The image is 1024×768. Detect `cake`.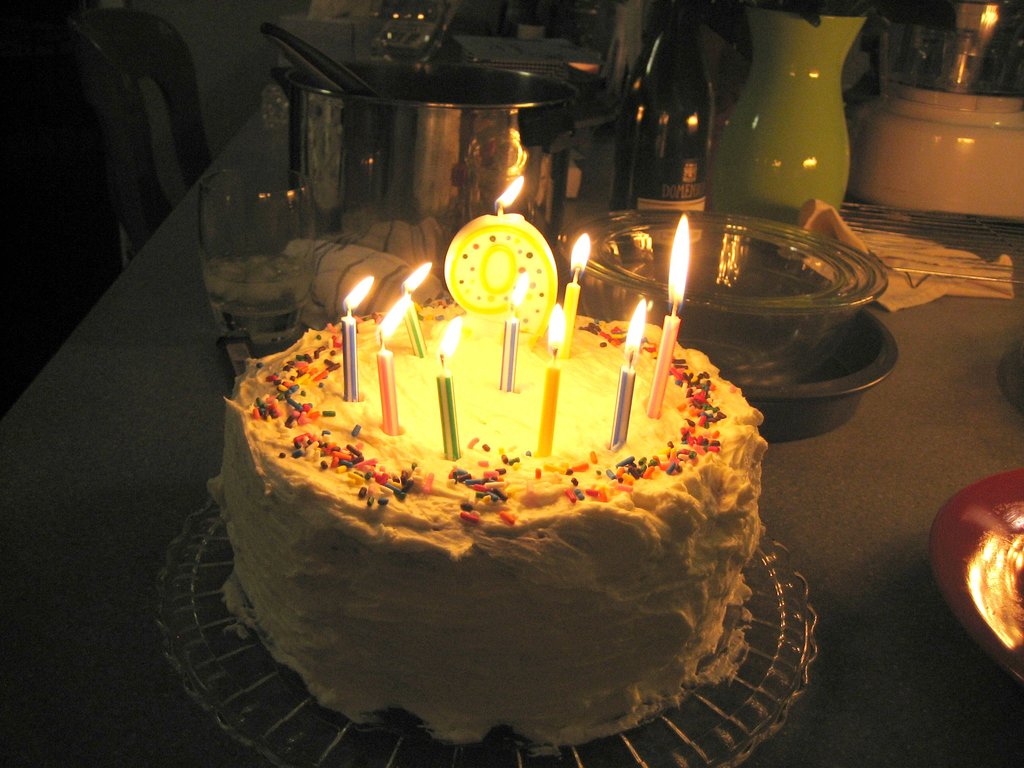
Detection: select_region(201, 299, 764, 754).
